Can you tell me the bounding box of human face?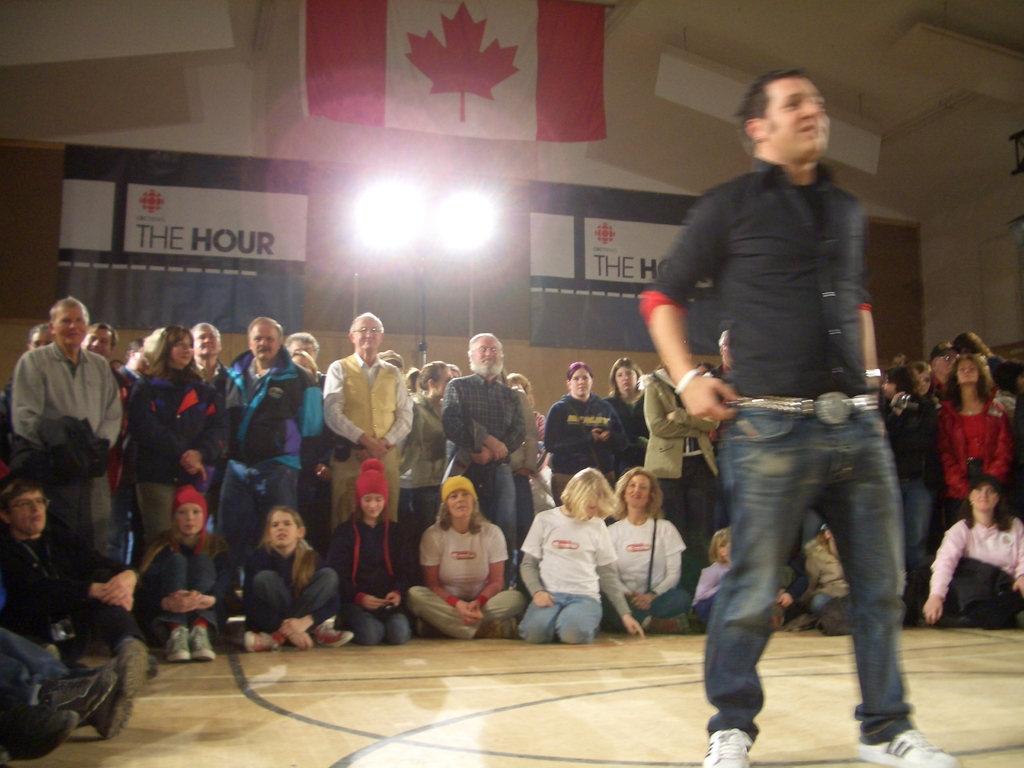
(x1=171, y1=333, x2=192, y2=362).
